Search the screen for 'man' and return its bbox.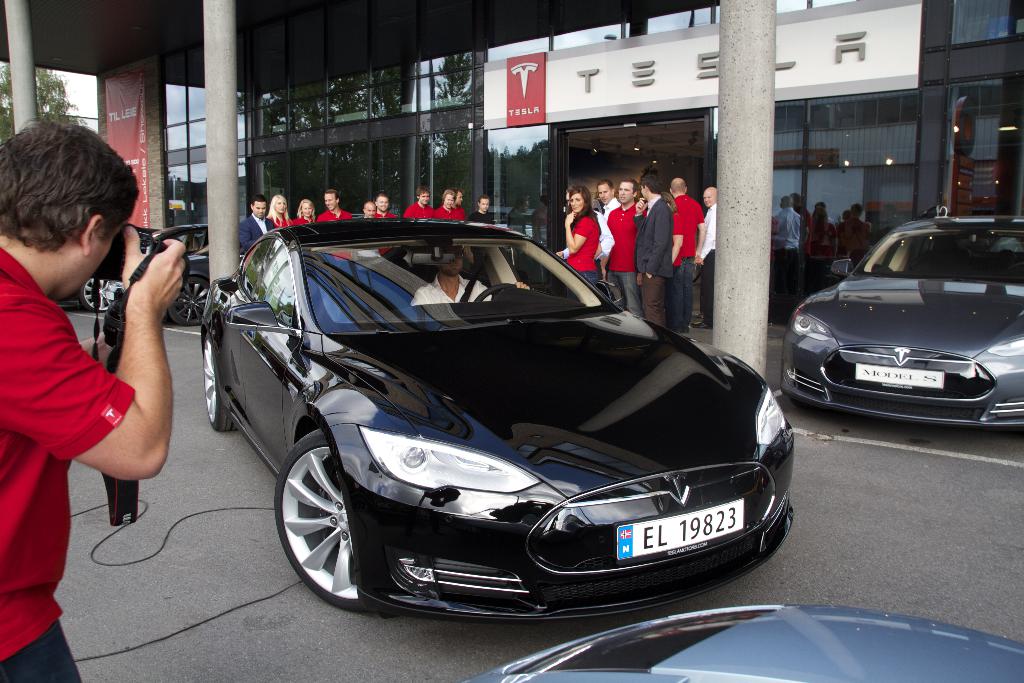
Found: (left=690, top=188, right=716, bottom=329).
